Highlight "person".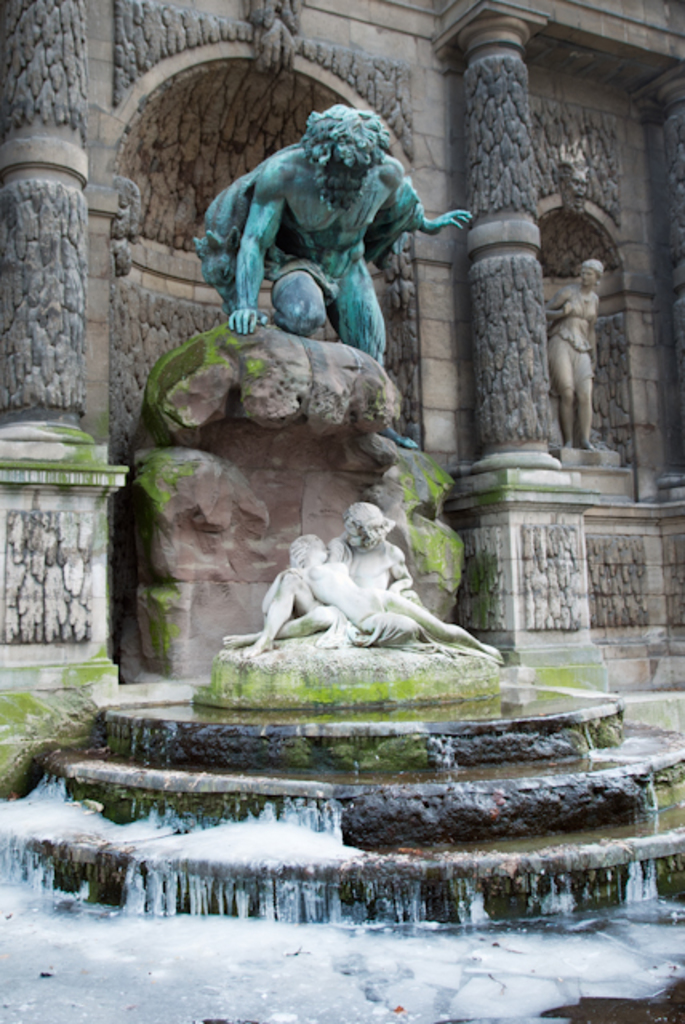
Highlighted region: 221 501 426 645.
